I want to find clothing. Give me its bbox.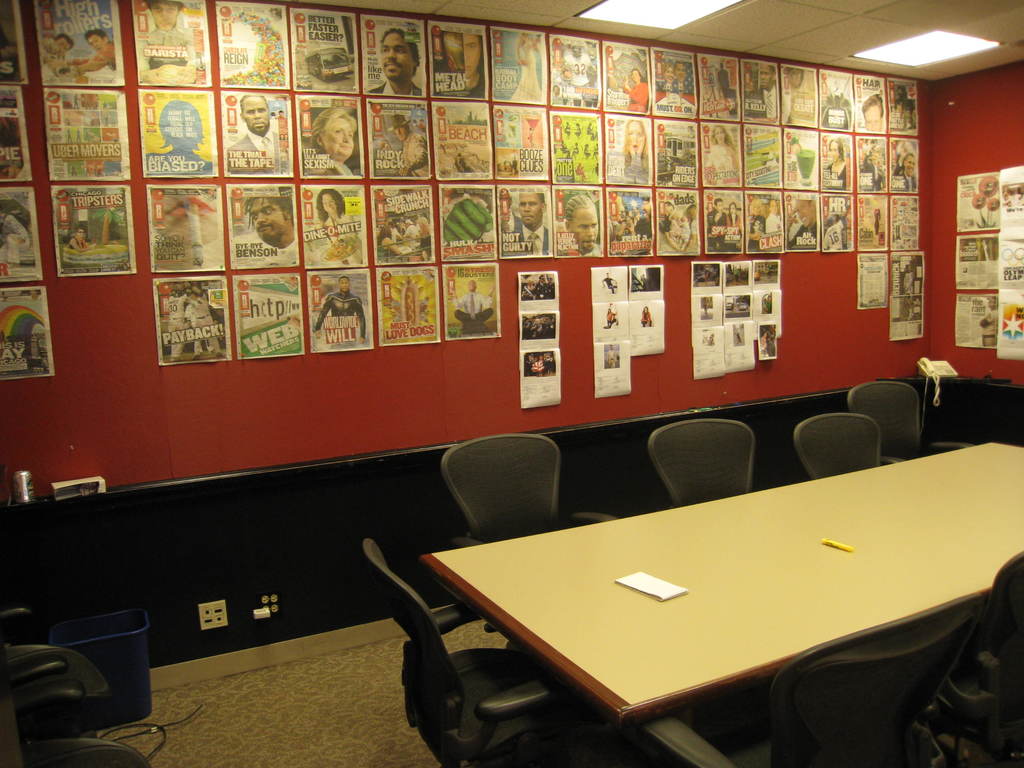
<bbox>193, 299, 220, 353</bbox>.
